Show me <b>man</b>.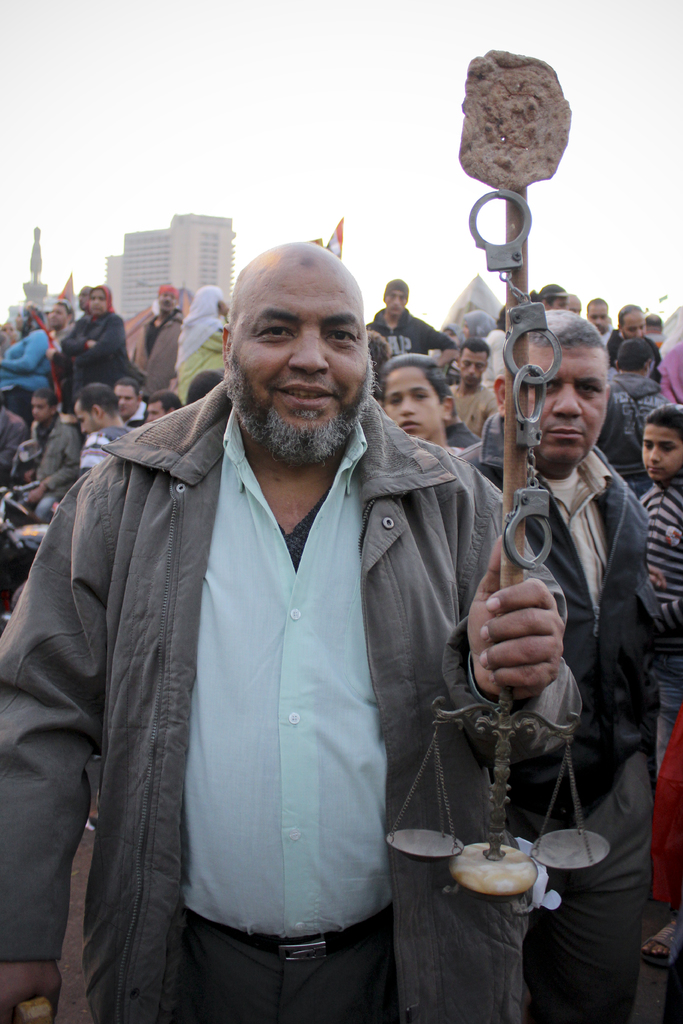
<b>man</b> is here: select_region(587, 299, 621, 347).
